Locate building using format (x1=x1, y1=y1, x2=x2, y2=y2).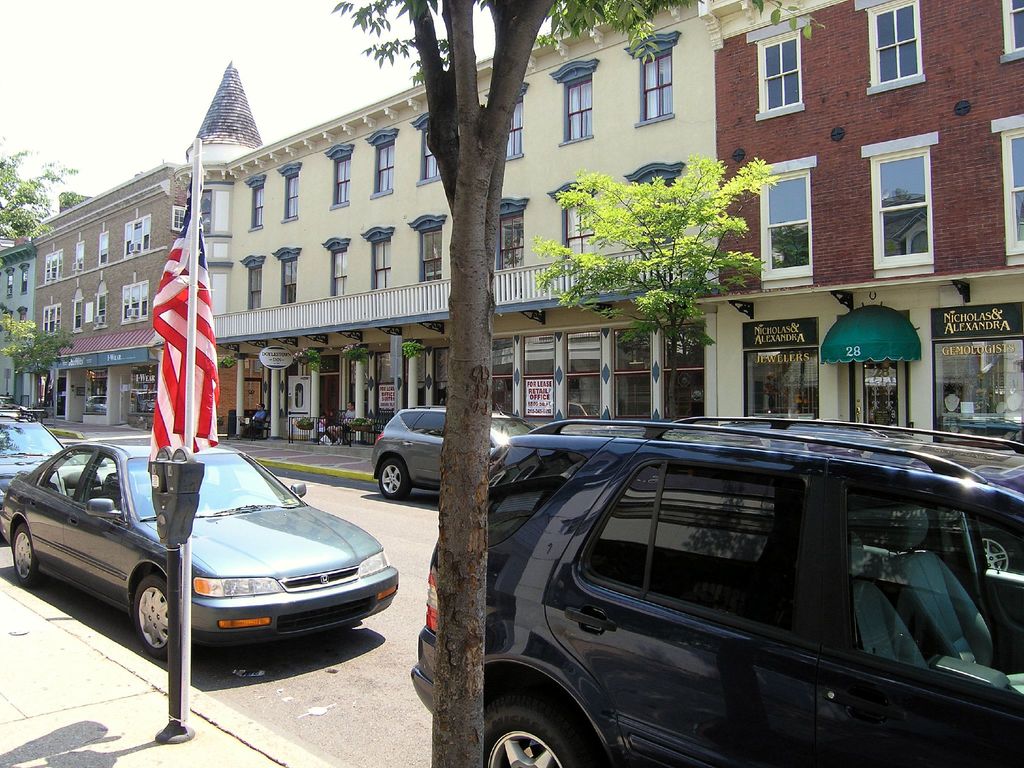
(x1=0, y1=230, x2=34, y2=406).
